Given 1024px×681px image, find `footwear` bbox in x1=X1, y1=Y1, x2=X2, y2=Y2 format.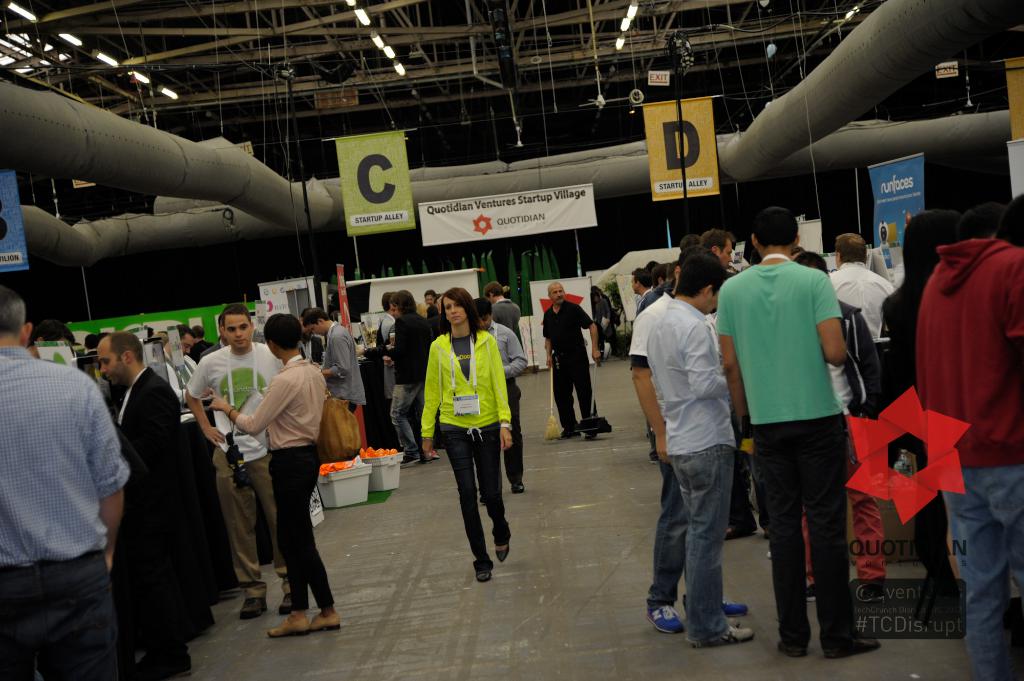
x1=268, y1=609, x2=310, y2=637.
